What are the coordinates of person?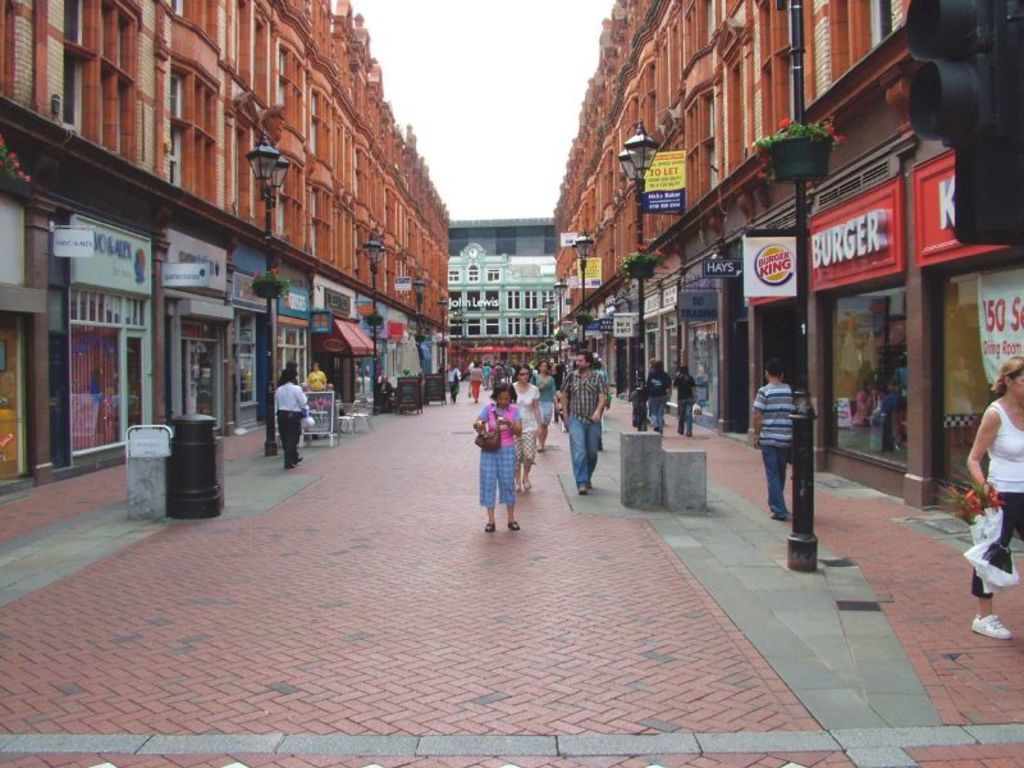
750 358 787 520.
